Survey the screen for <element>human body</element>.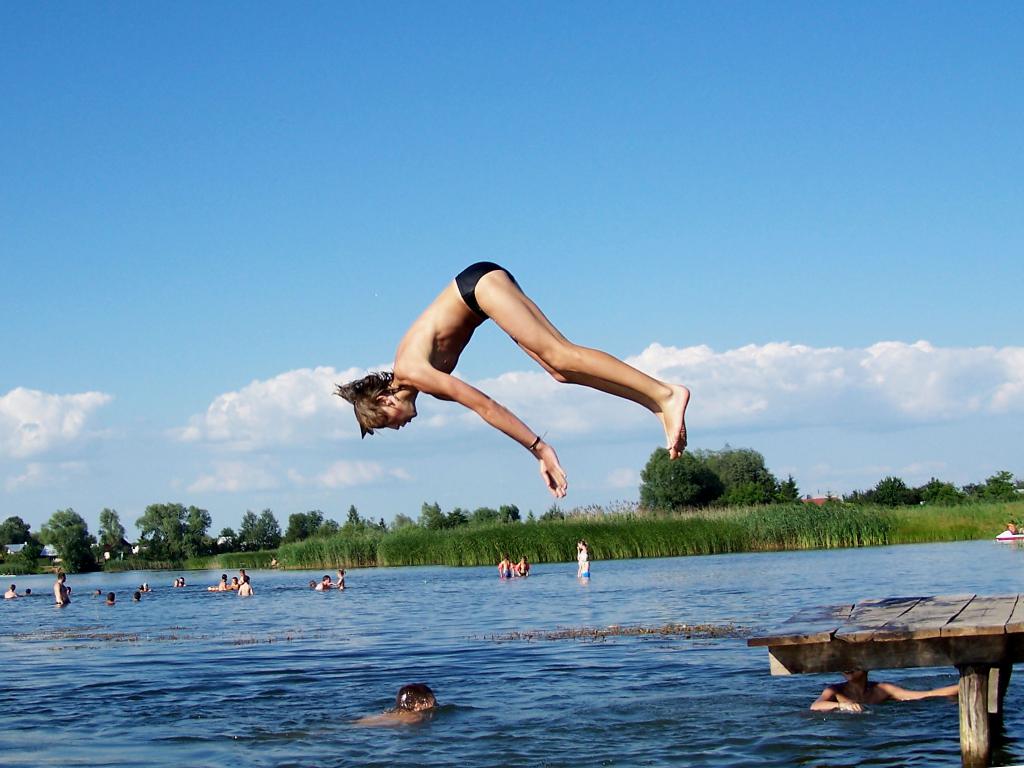
Survey found: Rect(239, 582, 253, 596).
